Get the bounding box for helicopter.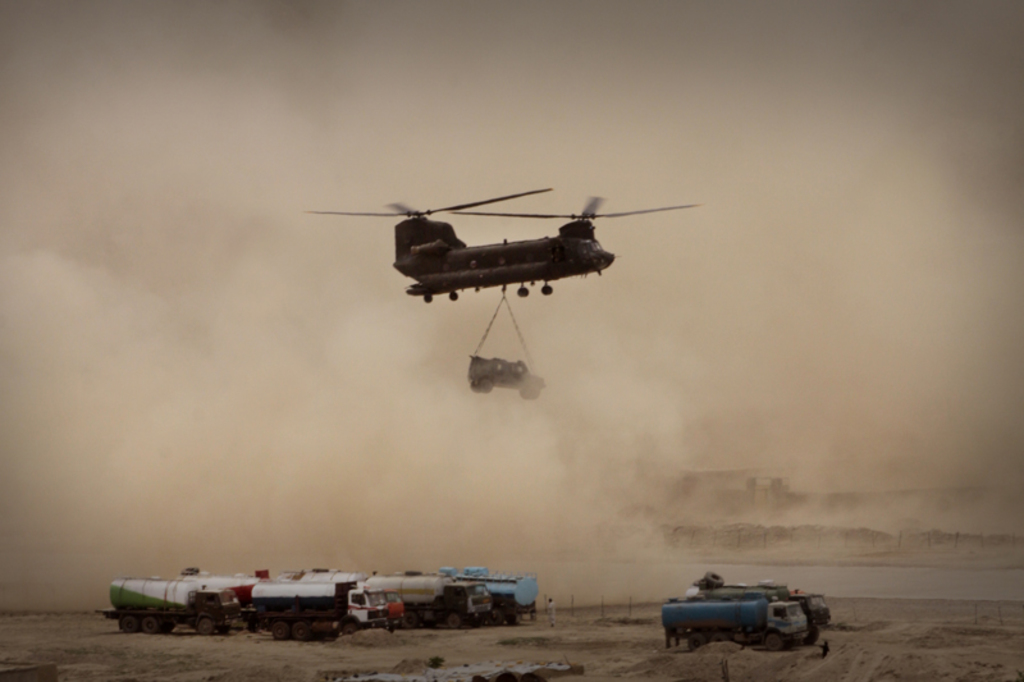
box=[297, 184, 707, 303].
